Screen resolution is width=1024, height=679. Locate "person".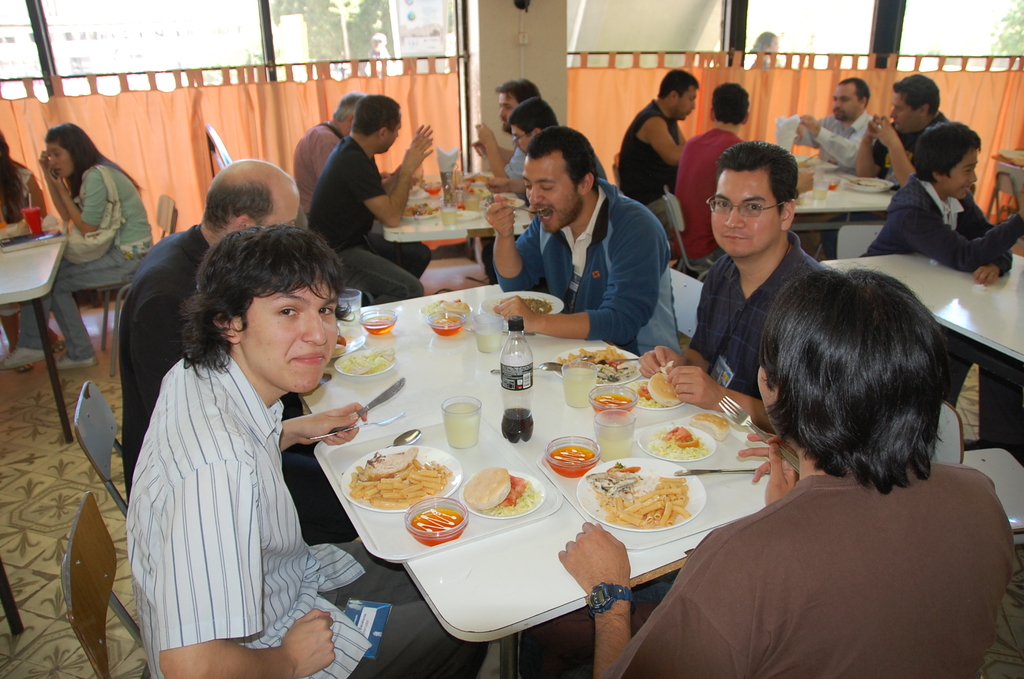
box(467, 97, 563, 212).
